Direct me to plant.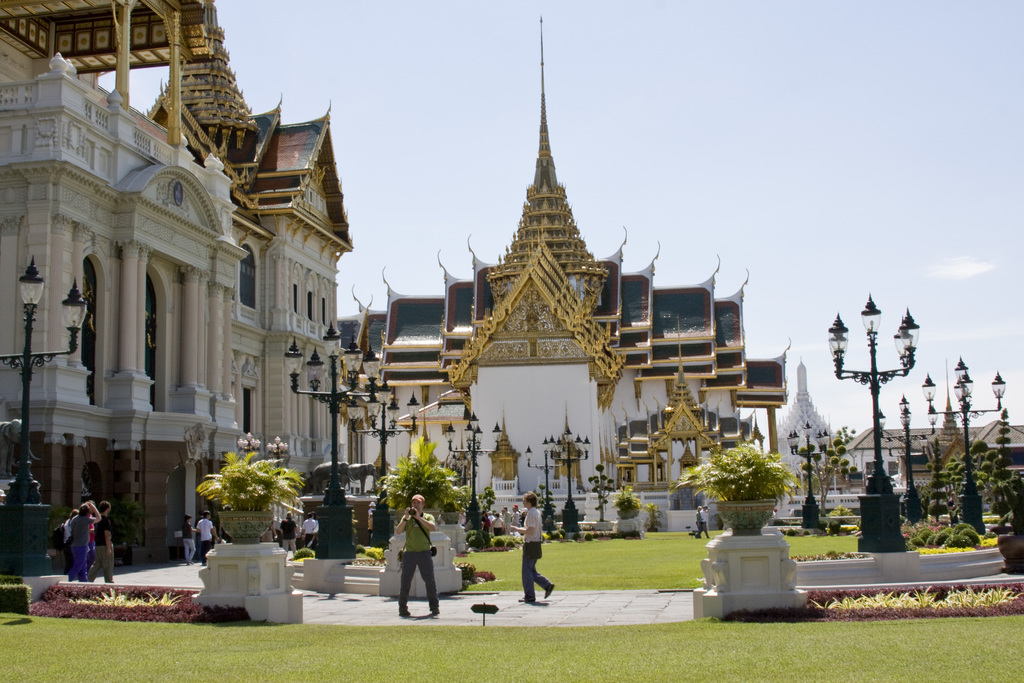
Direction: {"x1": 696, "y1": 441, "x2": 803, "y2": 523}.
